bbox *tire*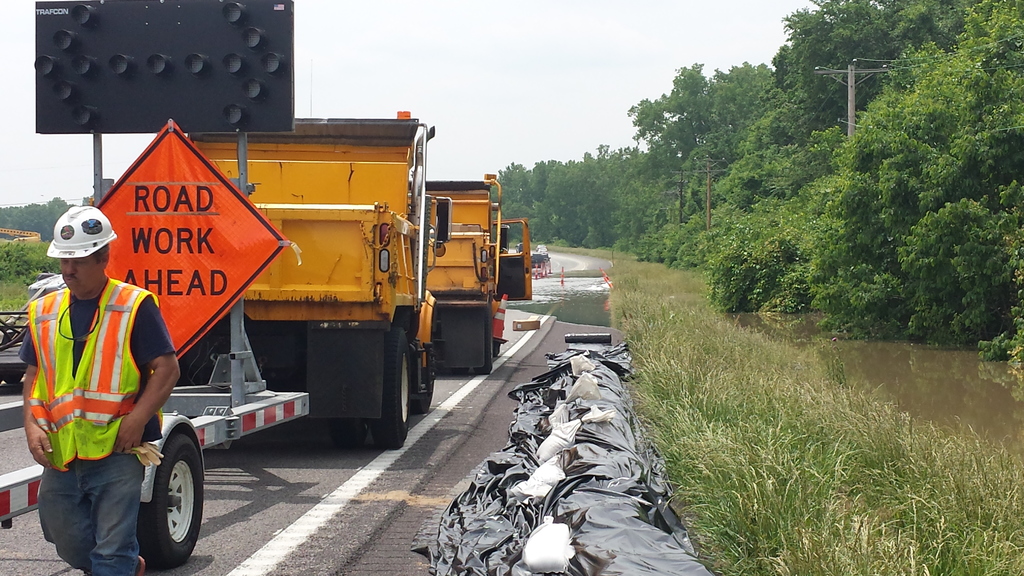
{"x1": 0, "y1": 373, "x2": 27, "y2": 387}
